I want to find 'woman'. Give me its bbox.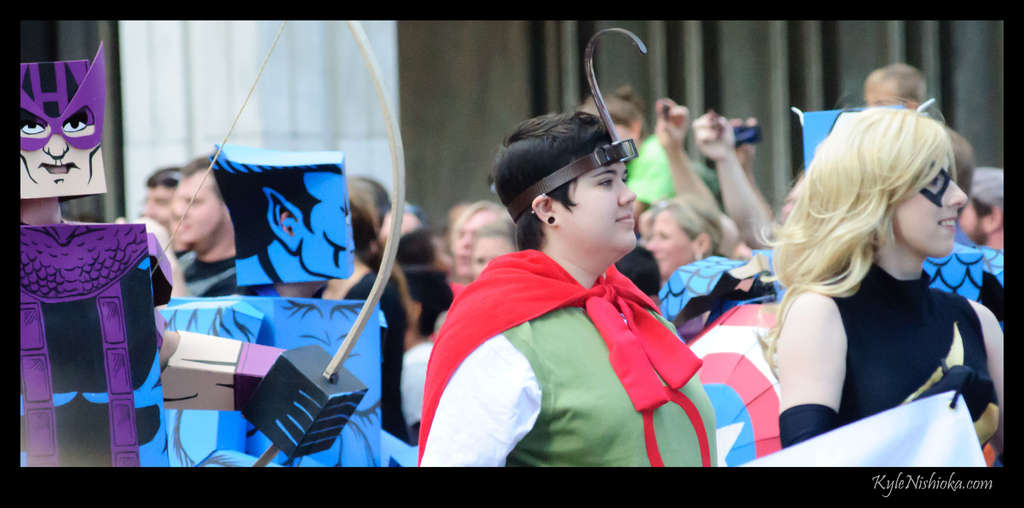
<box>623,95,720,281</box>.
